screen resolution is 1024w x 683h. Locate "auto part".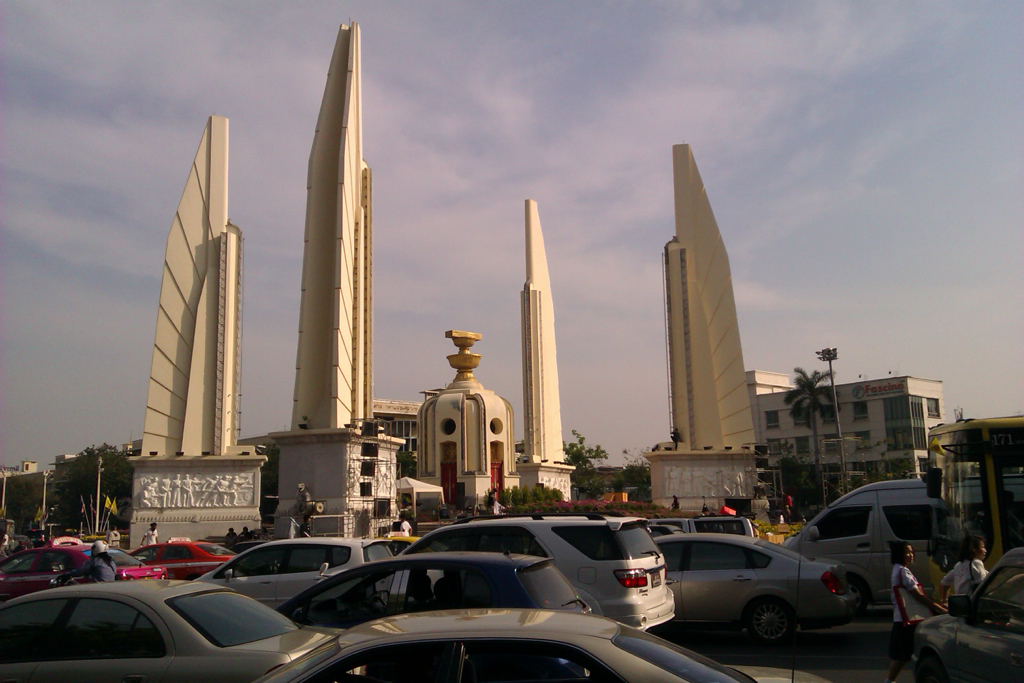
849,568,865,609.
